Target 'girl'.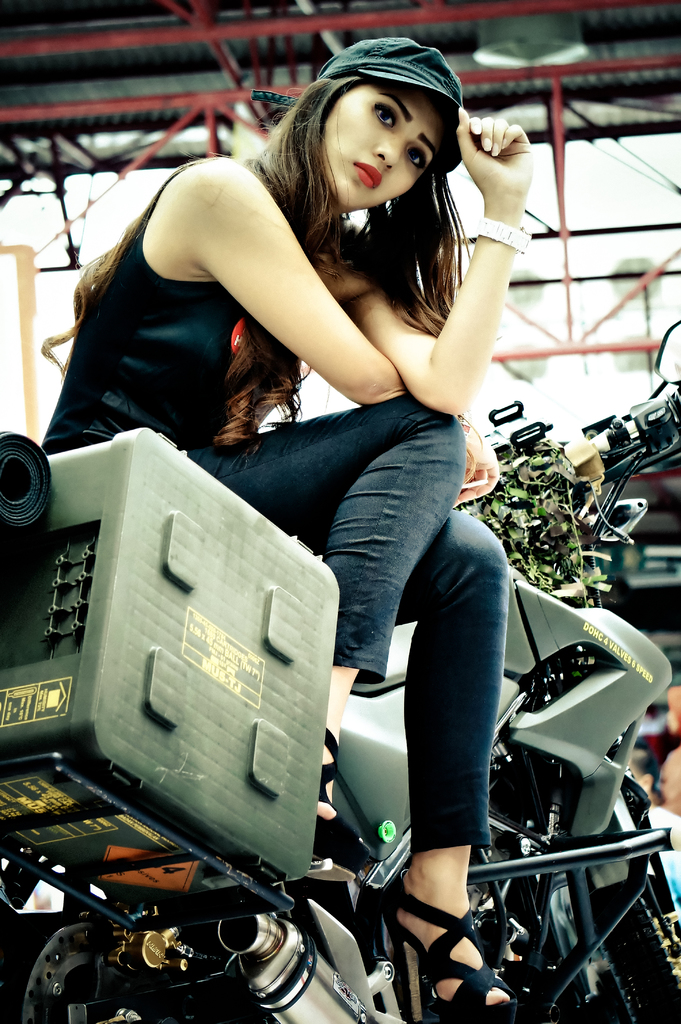
Target region: bbox=[25, 37, 543, 1023].
